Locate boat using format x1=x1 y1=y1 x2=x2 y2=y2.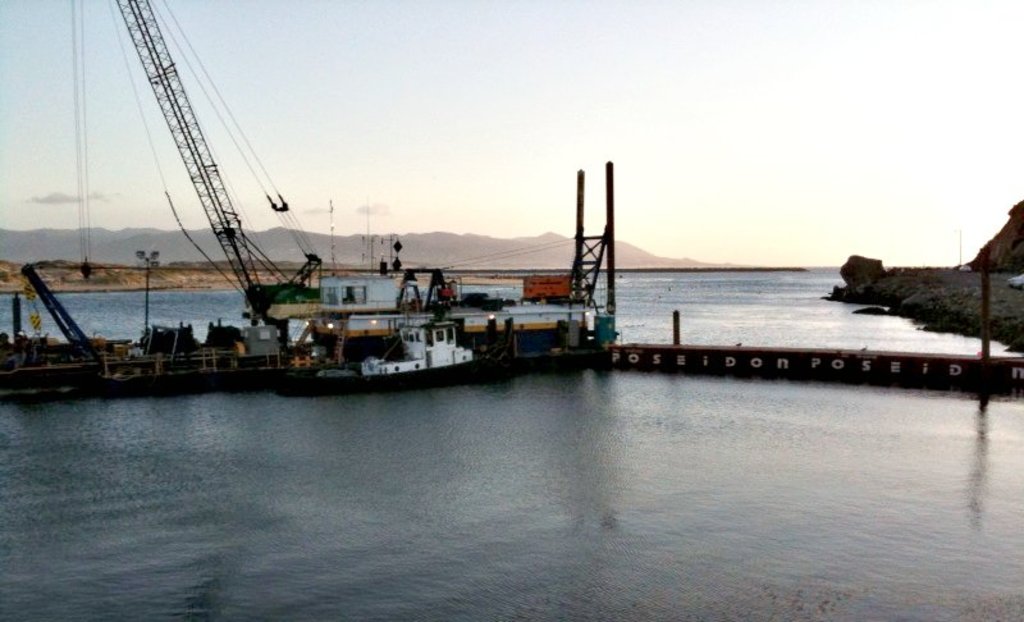
x1=0 y1=266 x2=340 y2=393.
